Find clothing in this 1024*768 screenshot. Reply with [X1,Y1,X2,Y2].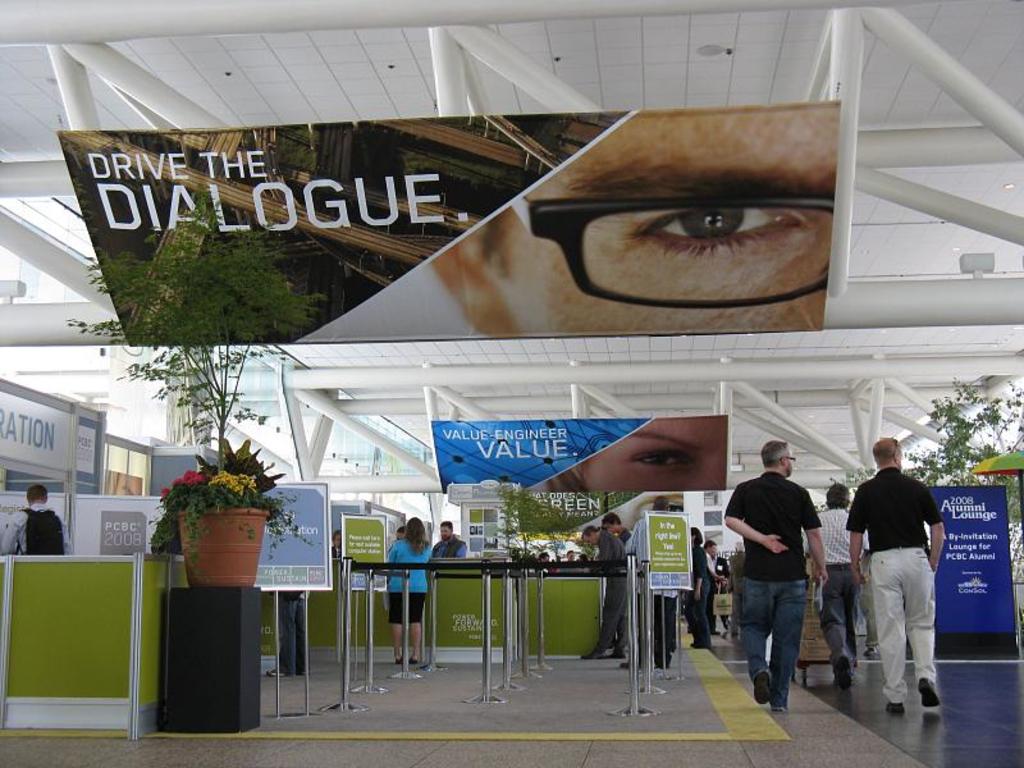
[731,477,815,575].
